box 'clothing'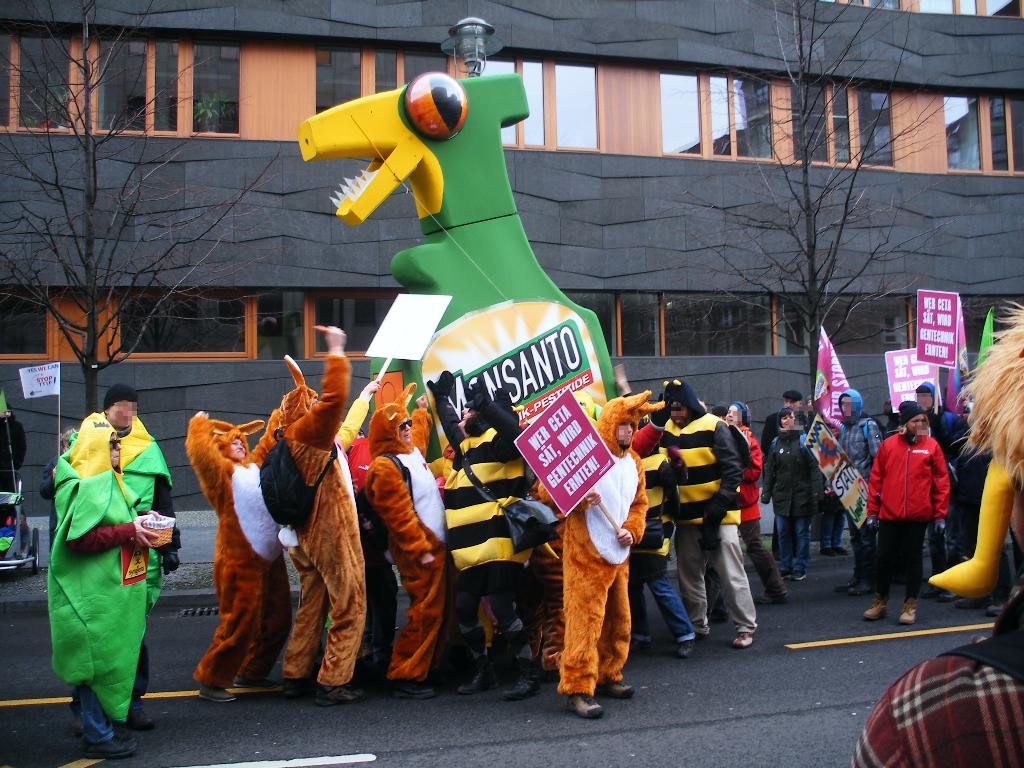
left=615, top=429, right=708, bottom=638
